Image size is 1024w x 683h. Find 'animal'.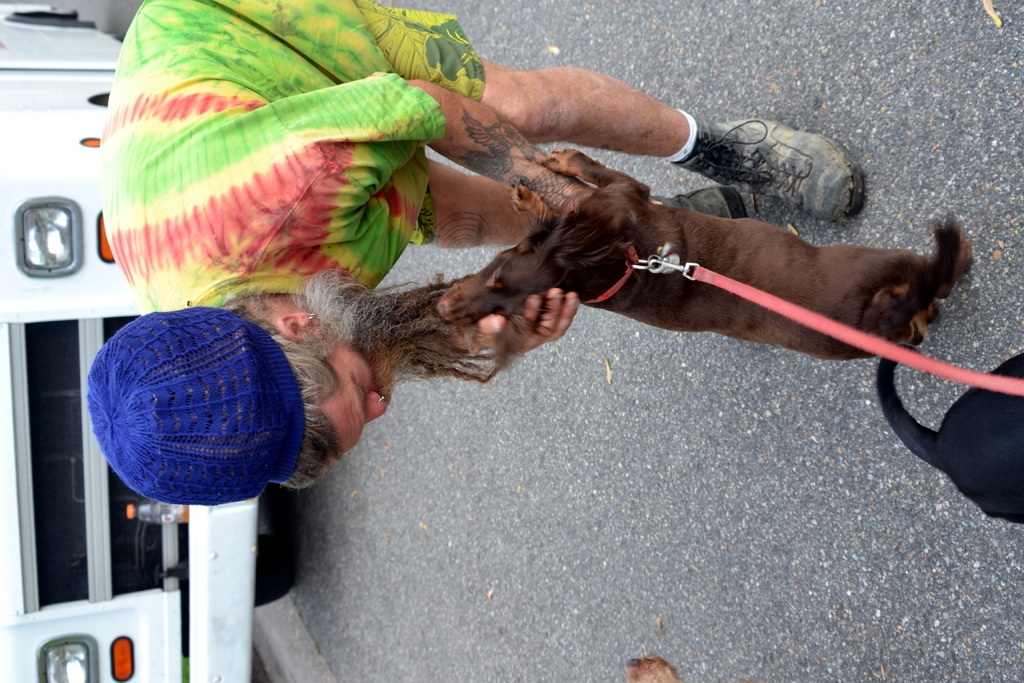
x1=434, y1=149, x2=975, y2=360.
